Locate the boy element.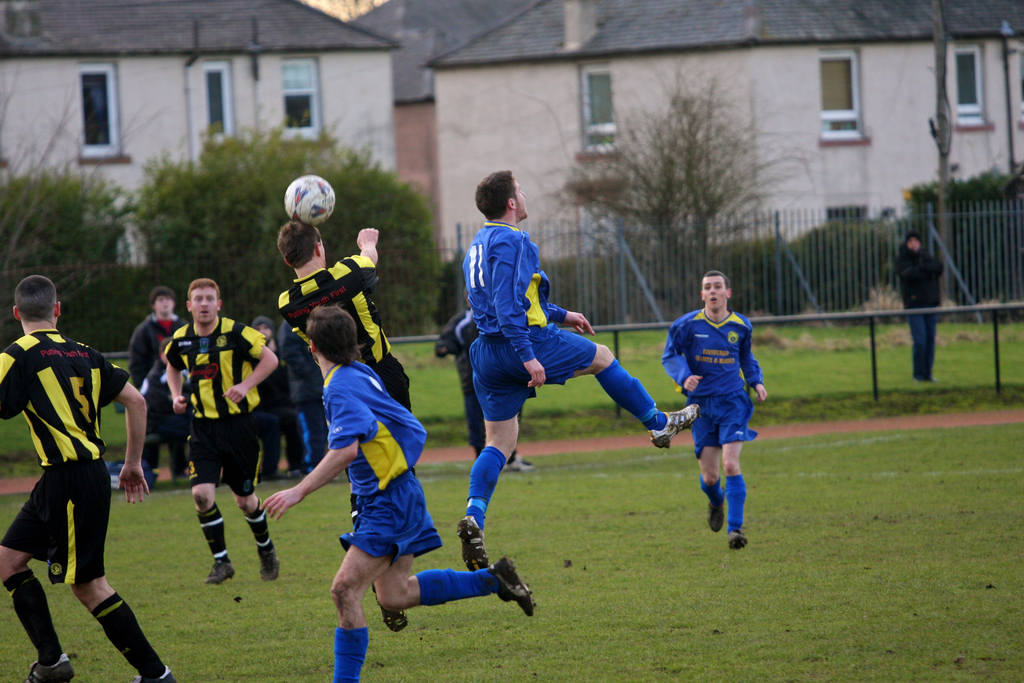
Element bbox: [454, 163, 712, 575].
